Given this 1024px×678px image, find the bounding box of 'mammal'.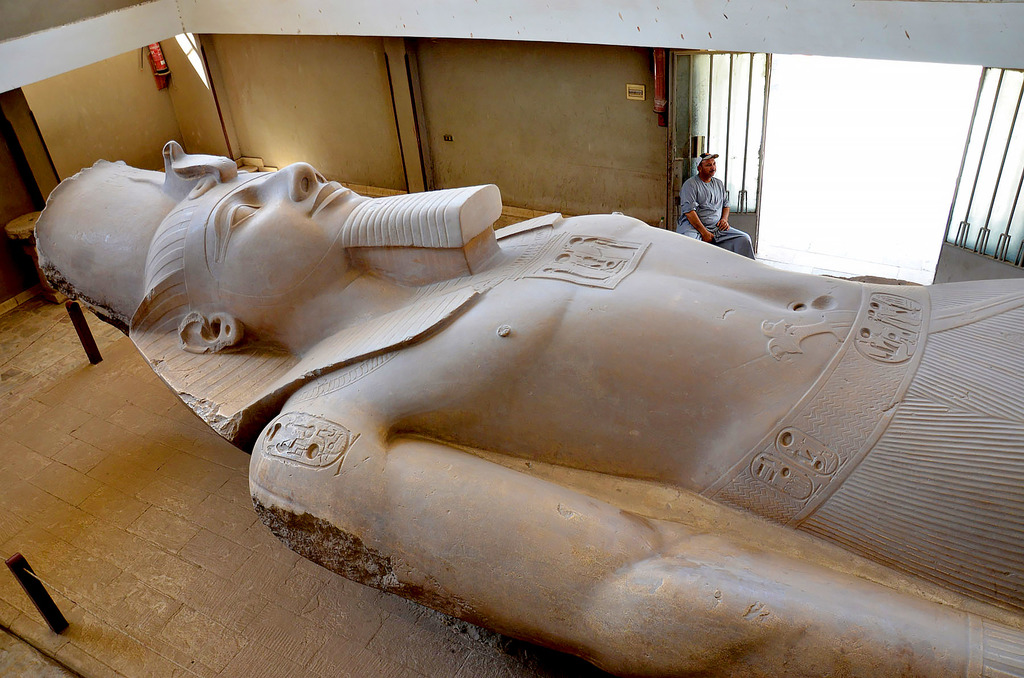
(666, 149, 763, 276).
